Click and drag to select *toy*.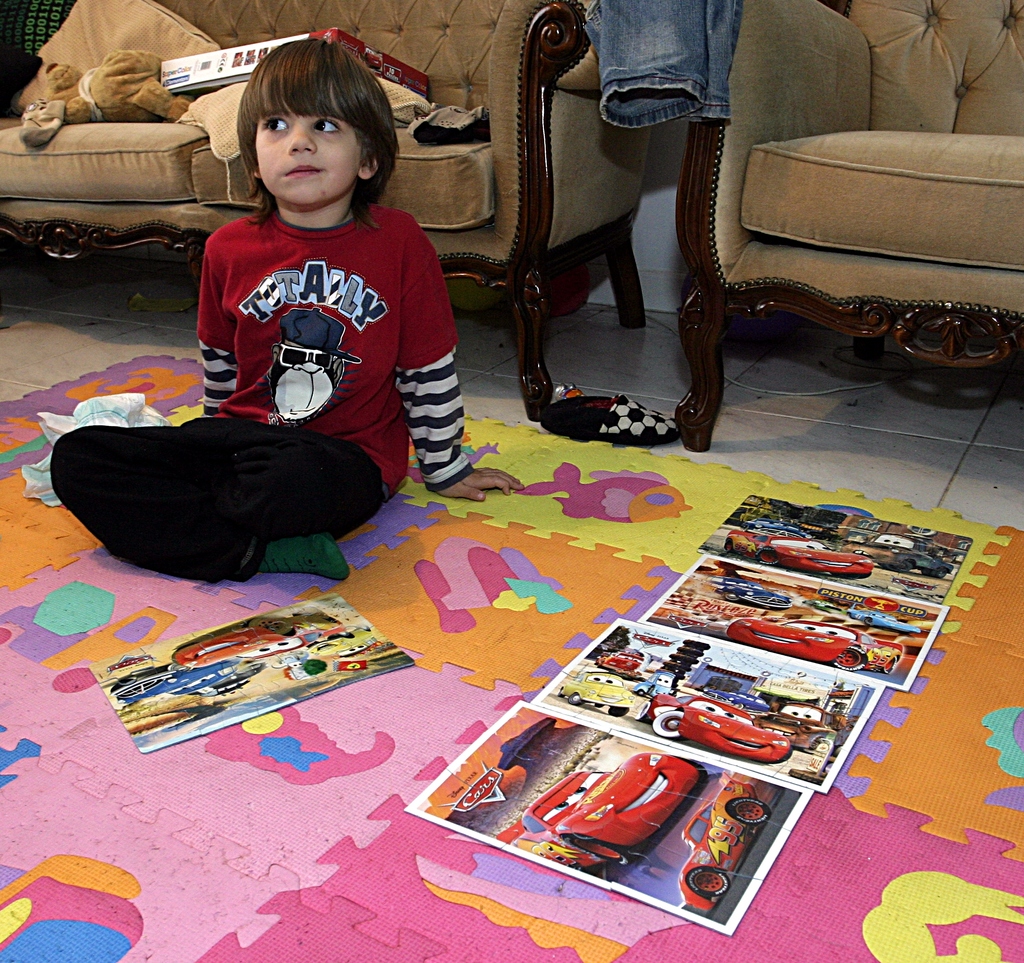
Selection: (left=724, top=617, right=904, bottom=673).
